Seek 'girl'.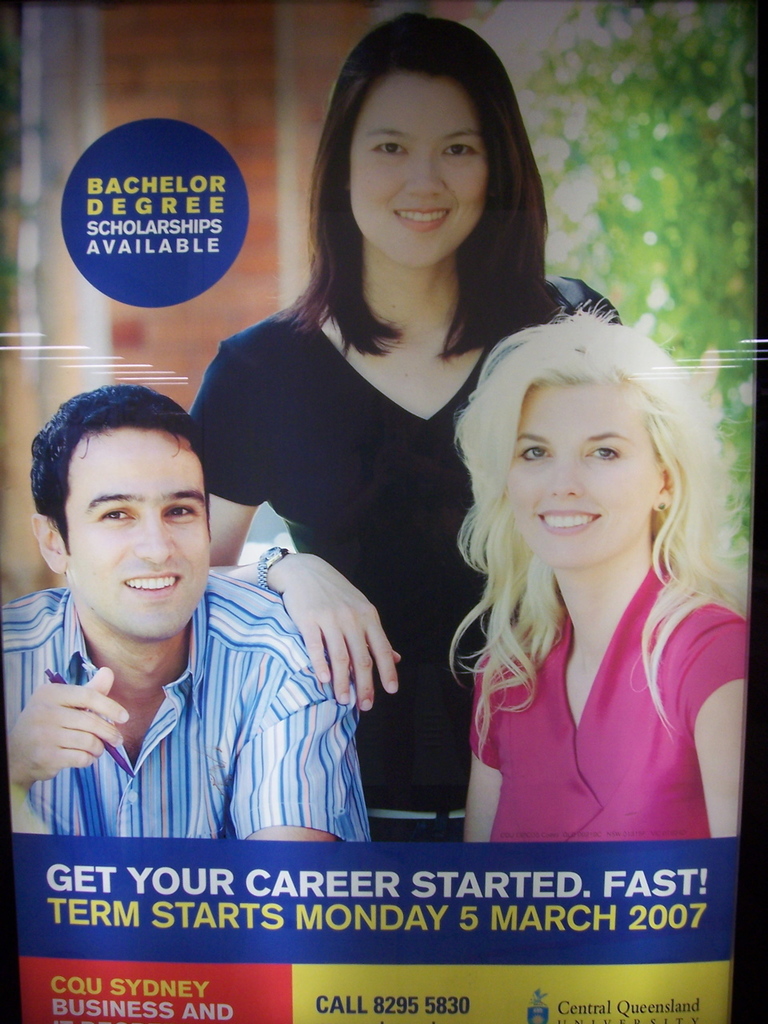
[447,310,752,848].
